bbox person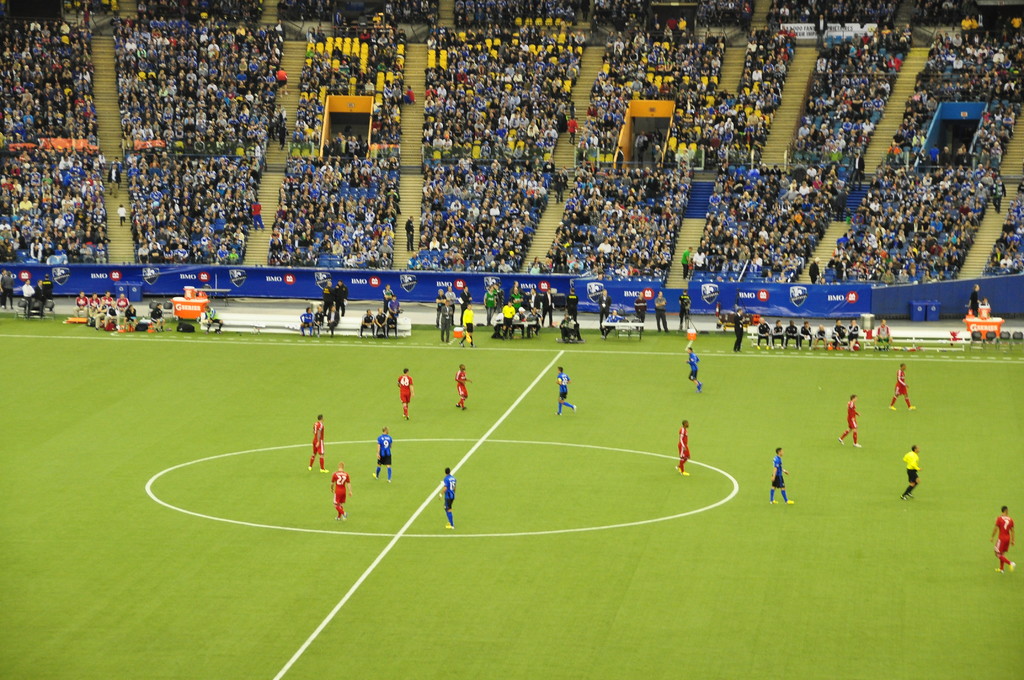
{"x1": 963, "y1": 279, "x2": 979, "y2": 320}
